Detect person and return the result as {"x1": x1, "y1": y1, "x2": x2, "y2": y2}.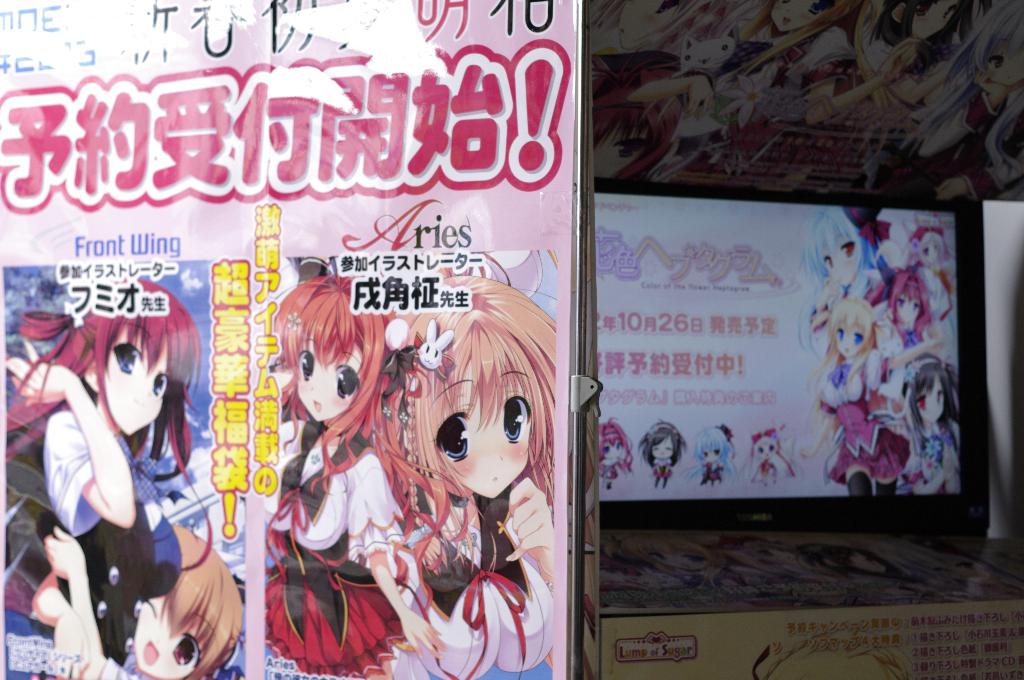
{"x1": 268, "y1": 233, "x2": 570, "y2": 676}.
